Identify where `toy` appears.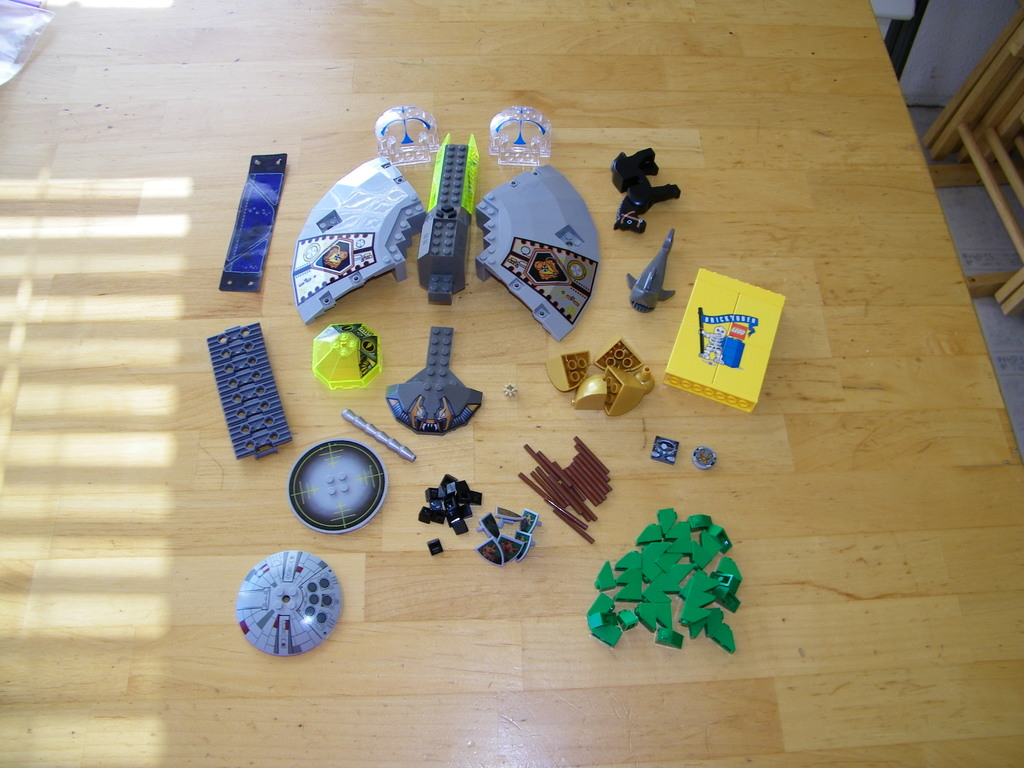
Appears at pyautogui.locateOnScreen(644, 429, 678, 467).
